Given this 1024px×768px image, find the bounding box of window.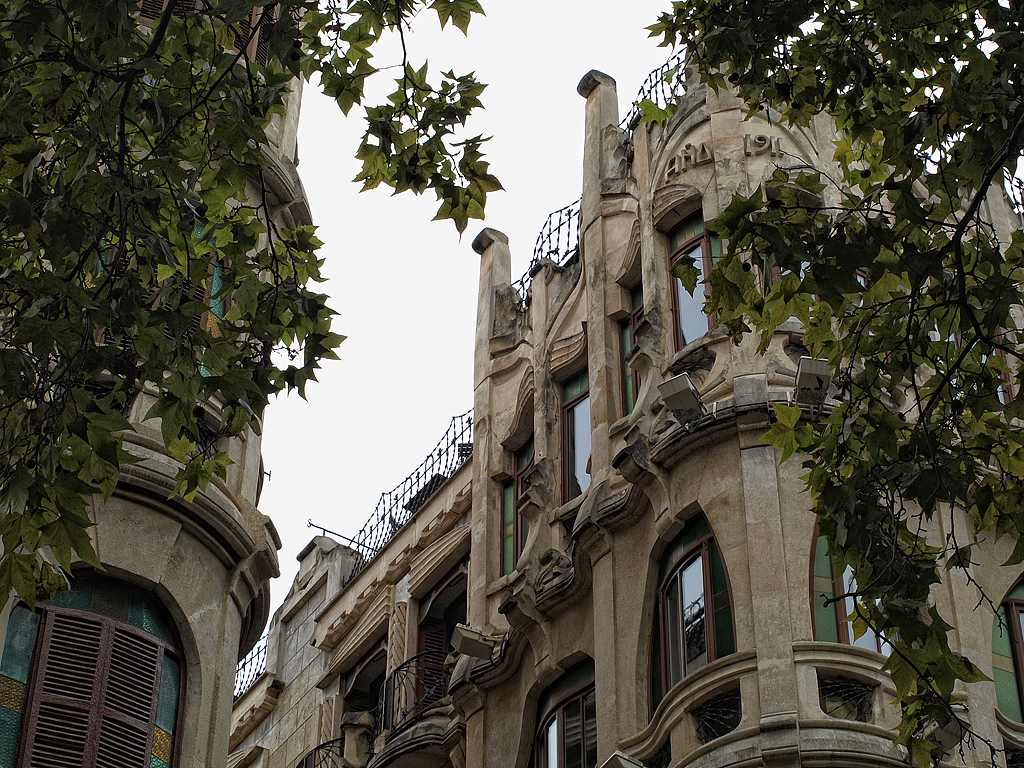
<region>639, 492, 744, 701</region>.
